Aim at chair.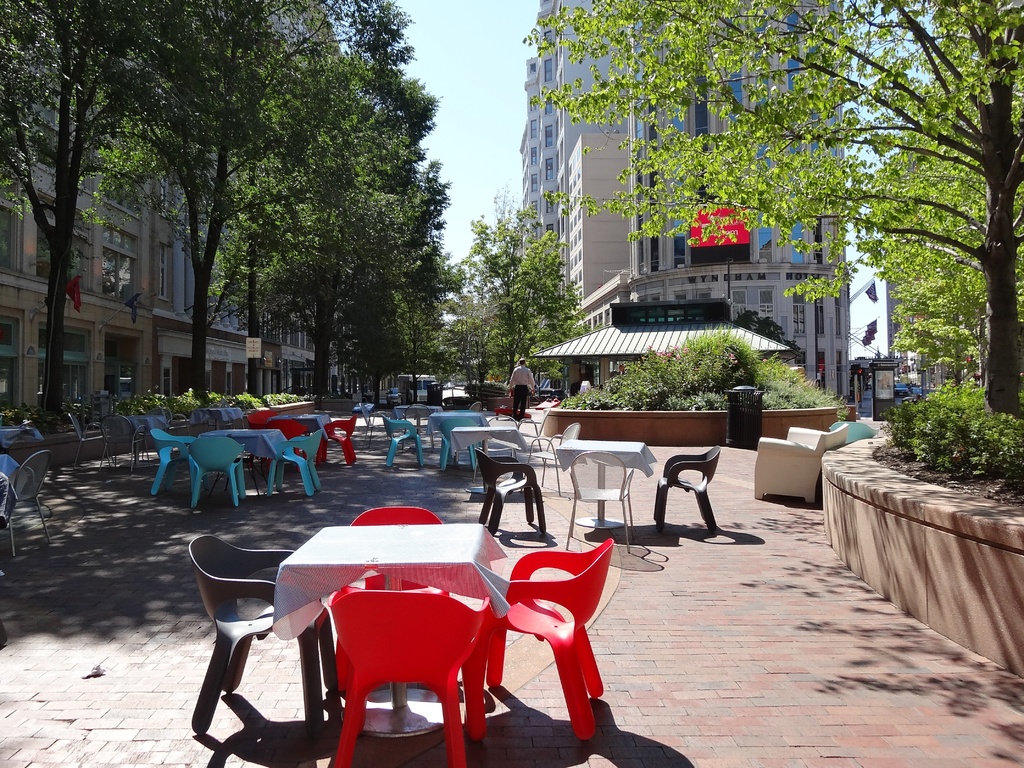
Aimed at bbox(267, 418, 310, 453).
